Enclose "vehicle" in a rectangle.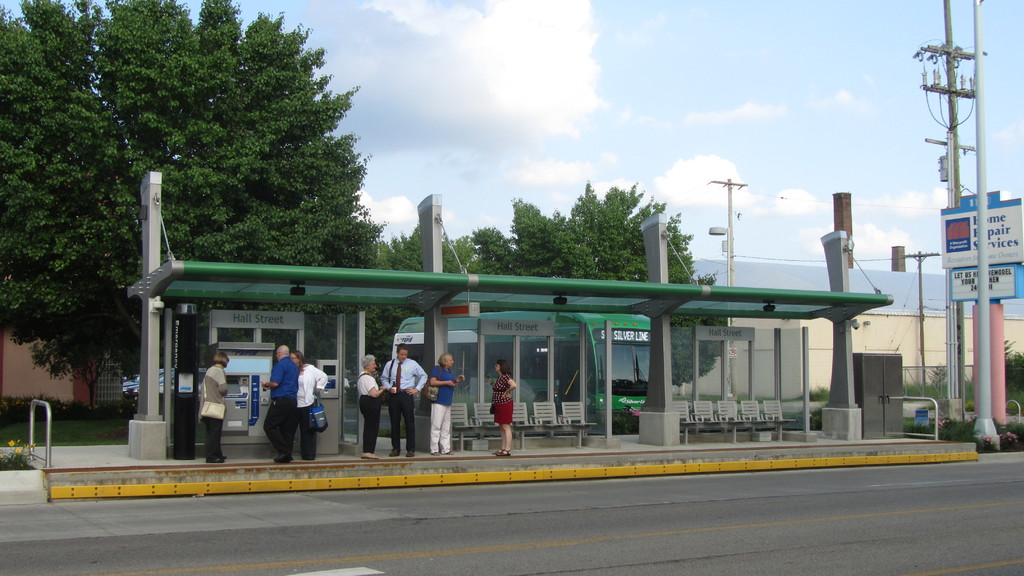
Rect(394, 310, 659, 440).
